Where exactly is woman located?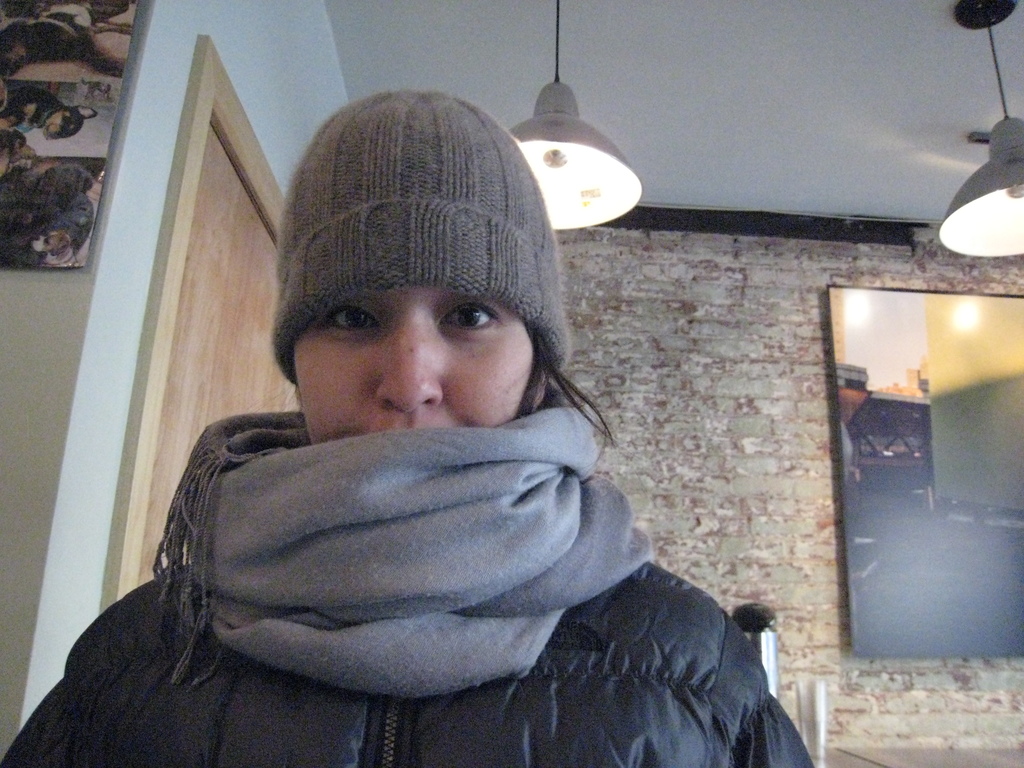
Its bounding box is x1=0, y1=88, x2=817, y2=767.
